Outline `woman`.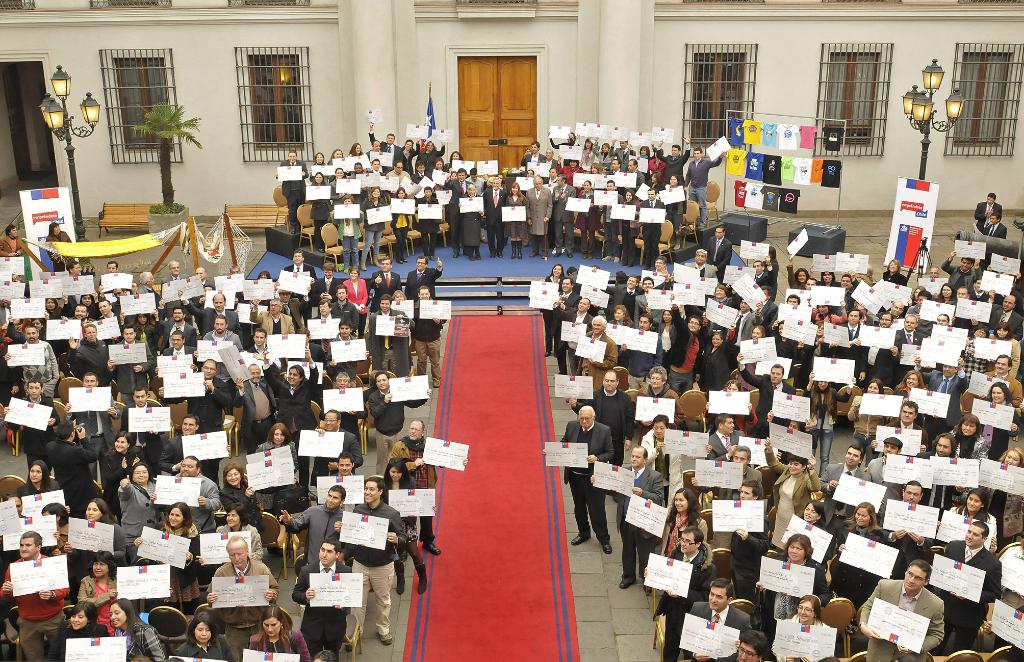
Outline: 805,292,850,352.
